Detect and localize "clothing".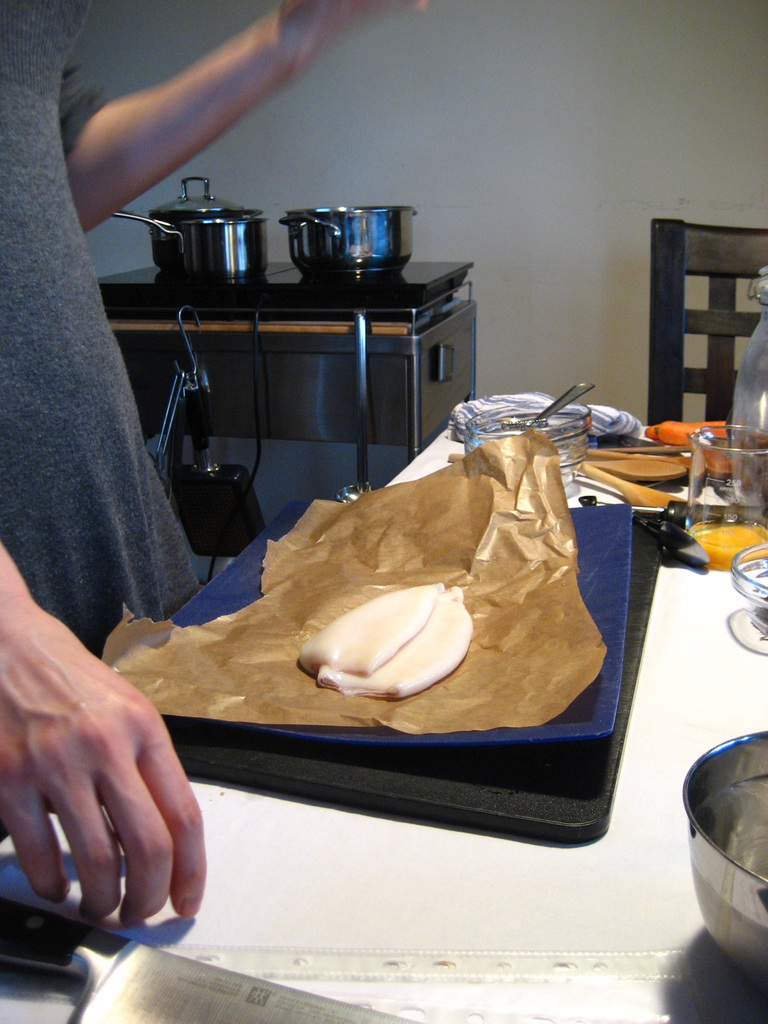
Localized at (x1=0, y1=0, x2=197, y2=662).
